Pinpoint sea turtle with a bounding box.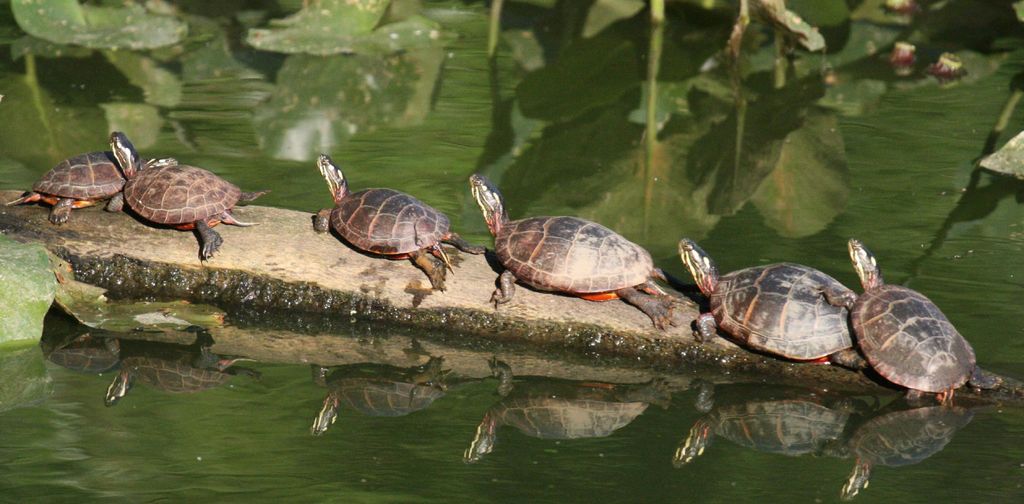
region(307, 154, 488, 292).
